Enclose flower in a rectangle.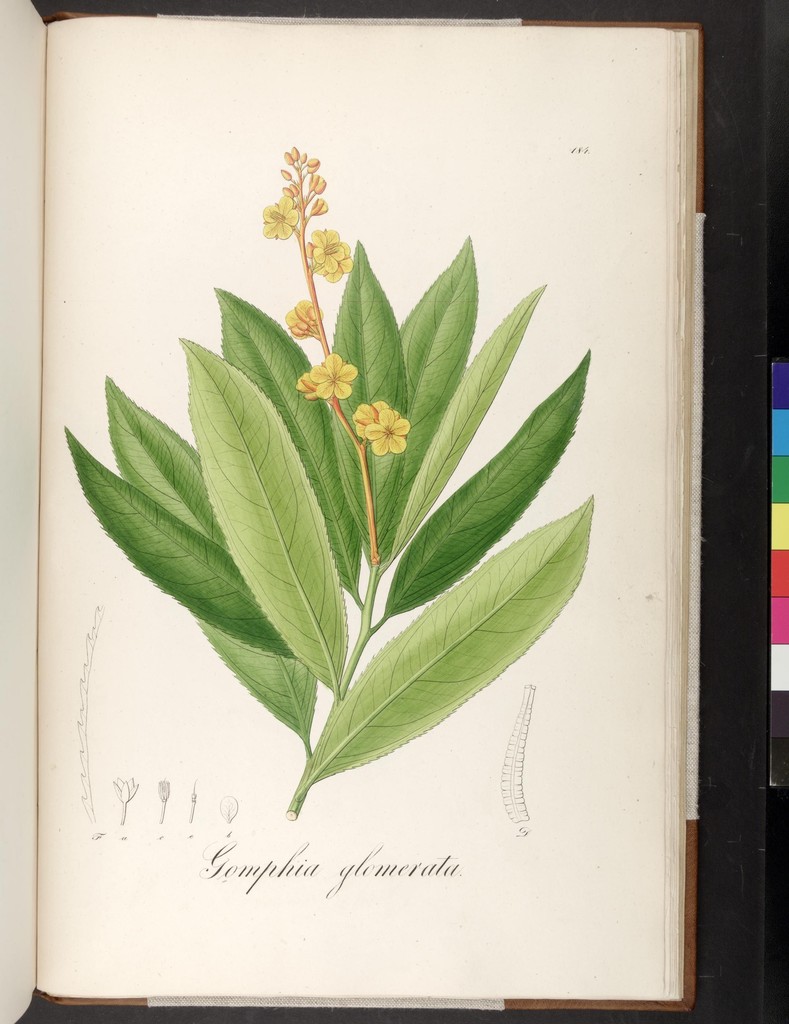
(x1=260, y1=195, x2=302, y2=243).
